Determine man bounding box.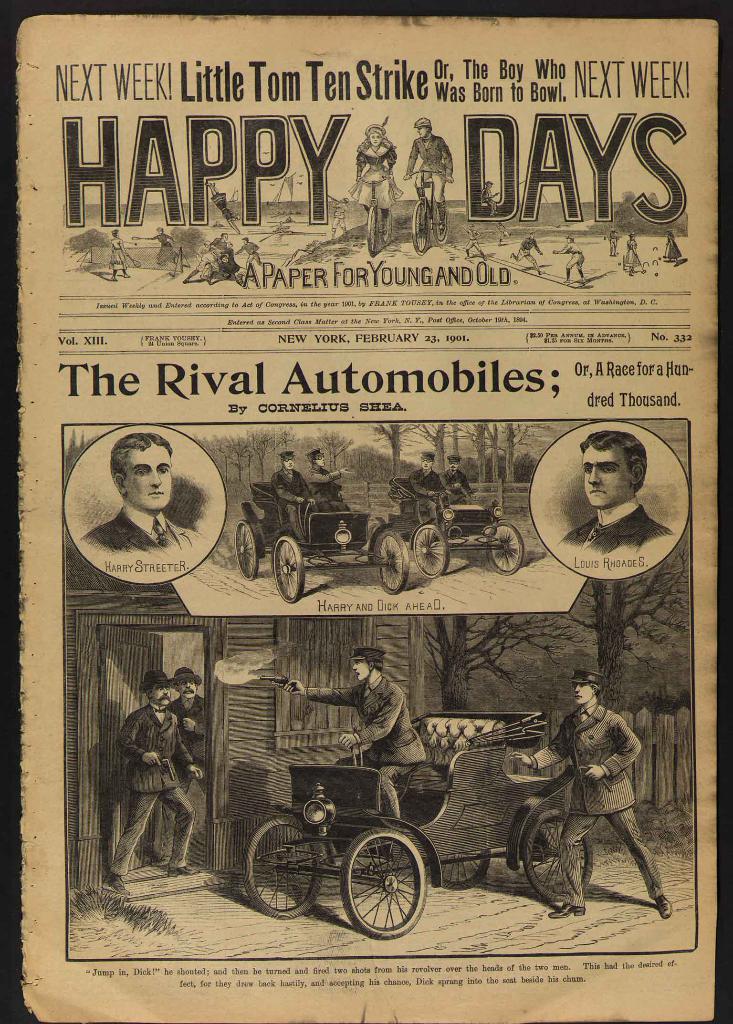
Determined: <region>491, 221, 512, 249</region>.
